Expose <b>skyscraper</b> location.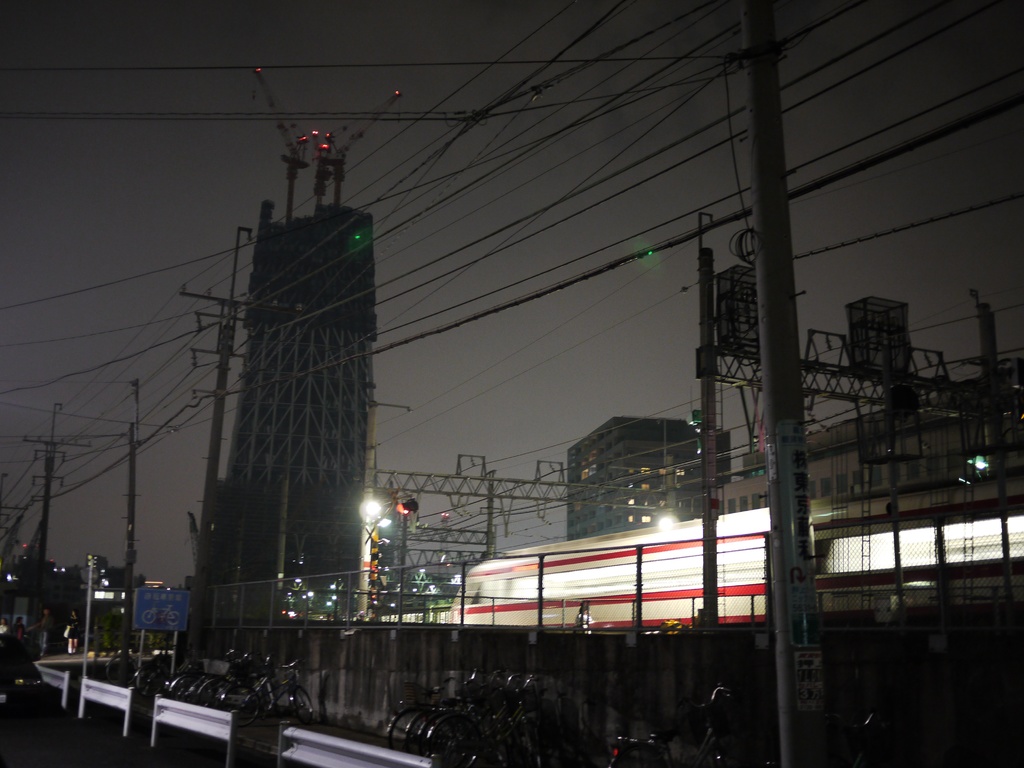
Exposed at select_region(168, 108, 396, 650).
